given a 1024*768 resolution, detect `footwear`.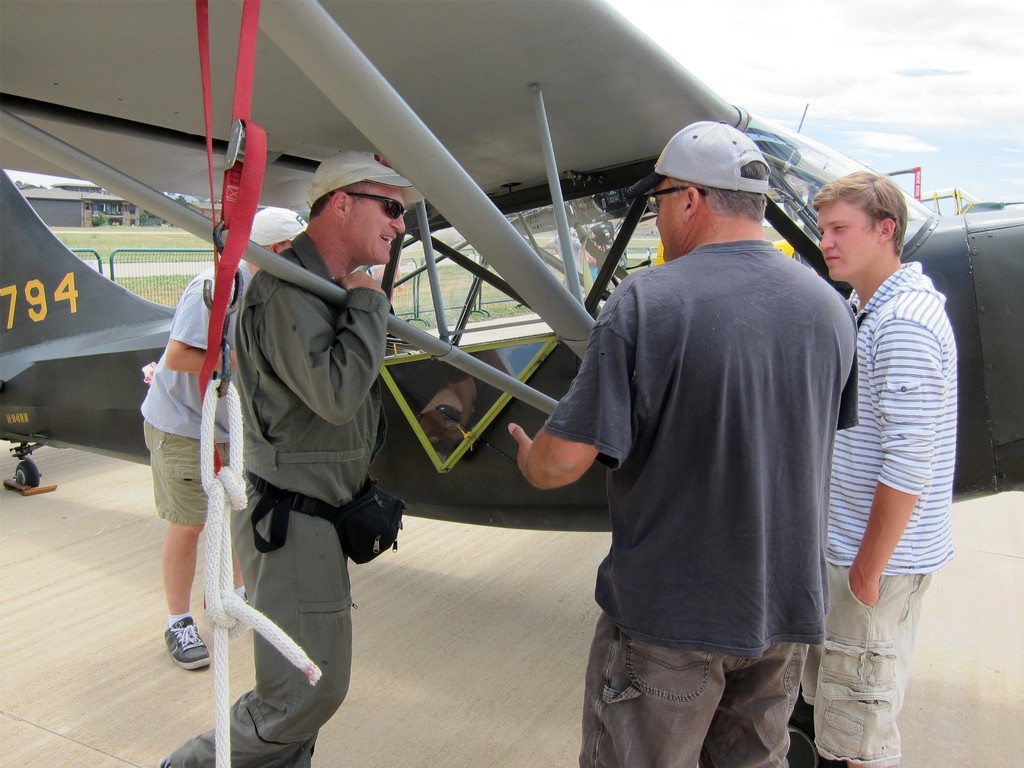
(x1=161, y1=618, x2=209, y2=670).
